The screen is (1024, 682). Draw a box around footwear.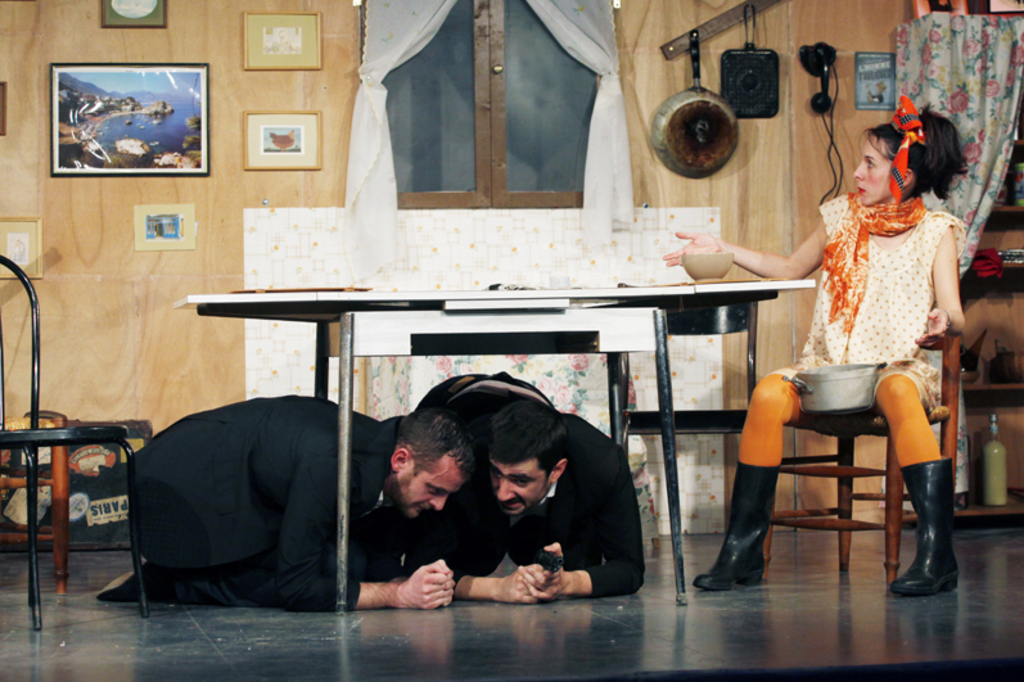
locate(95, 555, 150, 601).
